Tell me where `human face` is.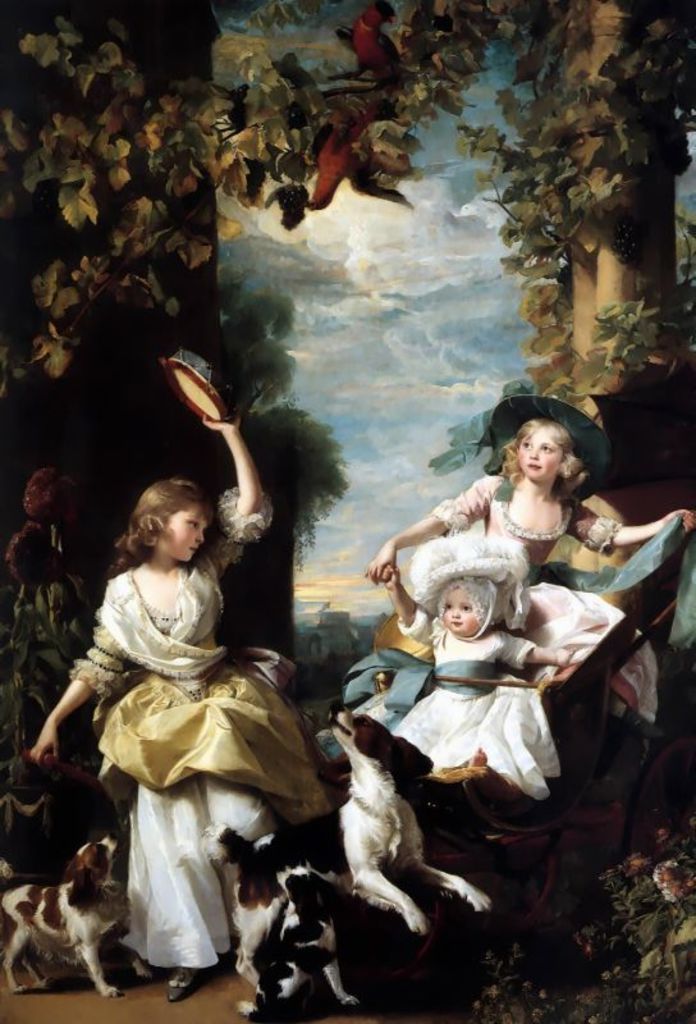
`human face` is at [left=518, top=425, right=560, bottom=479].
